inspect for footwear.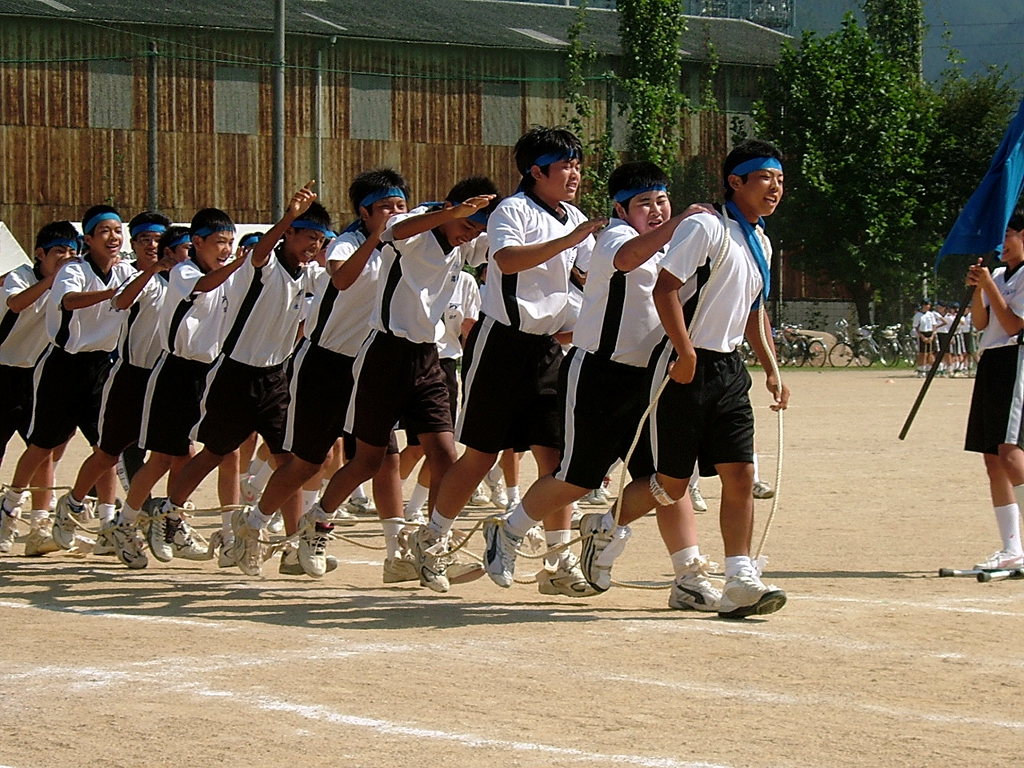
Inspection: {"x1": 481, "y1": 513, "x2": 523, "y2": 587}.
